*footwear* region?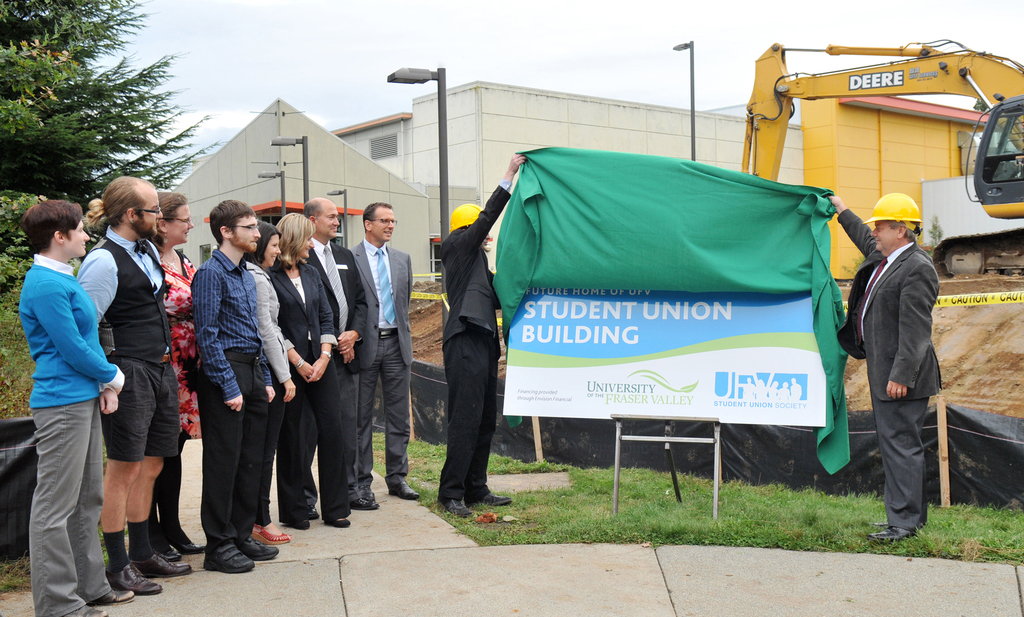
locate(177, 539, 205, 553)
